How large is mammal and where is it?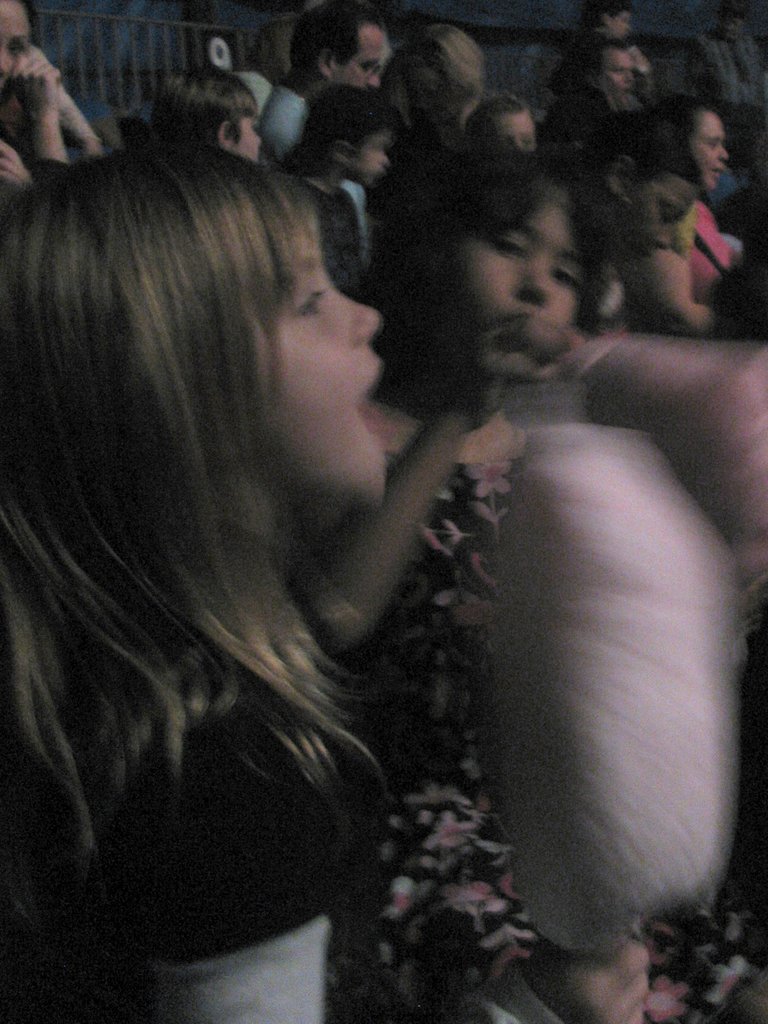
Bounding box: bbox=(0, 134, 388, 1020).
